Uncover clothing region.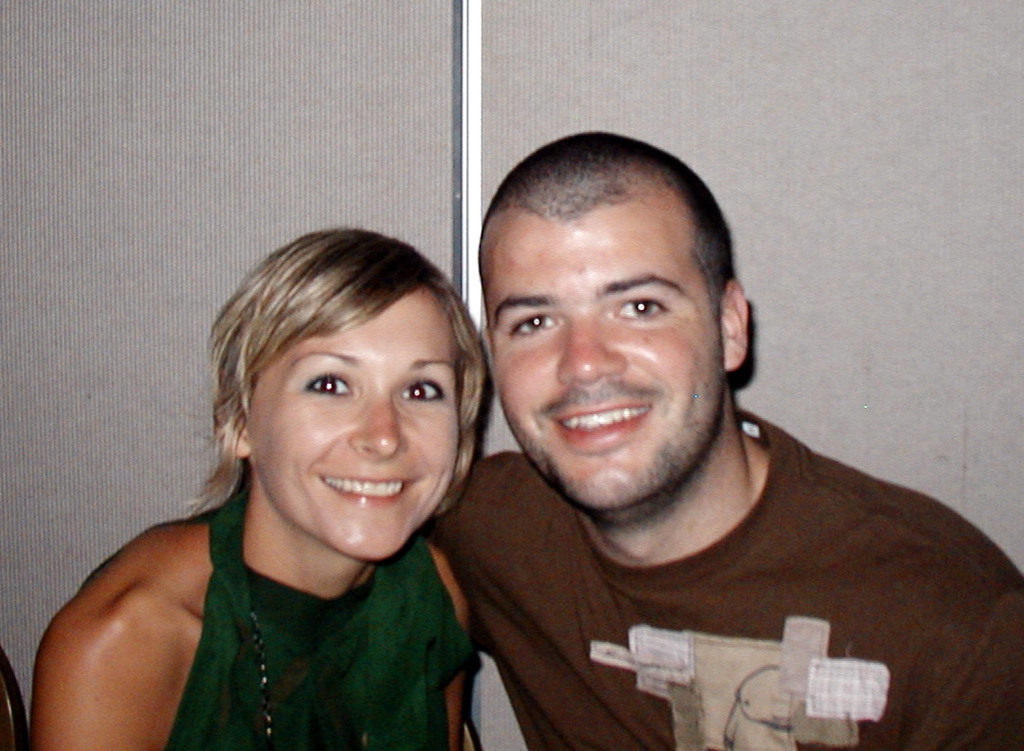
Uncovered: (159, 492, 474, 750).
